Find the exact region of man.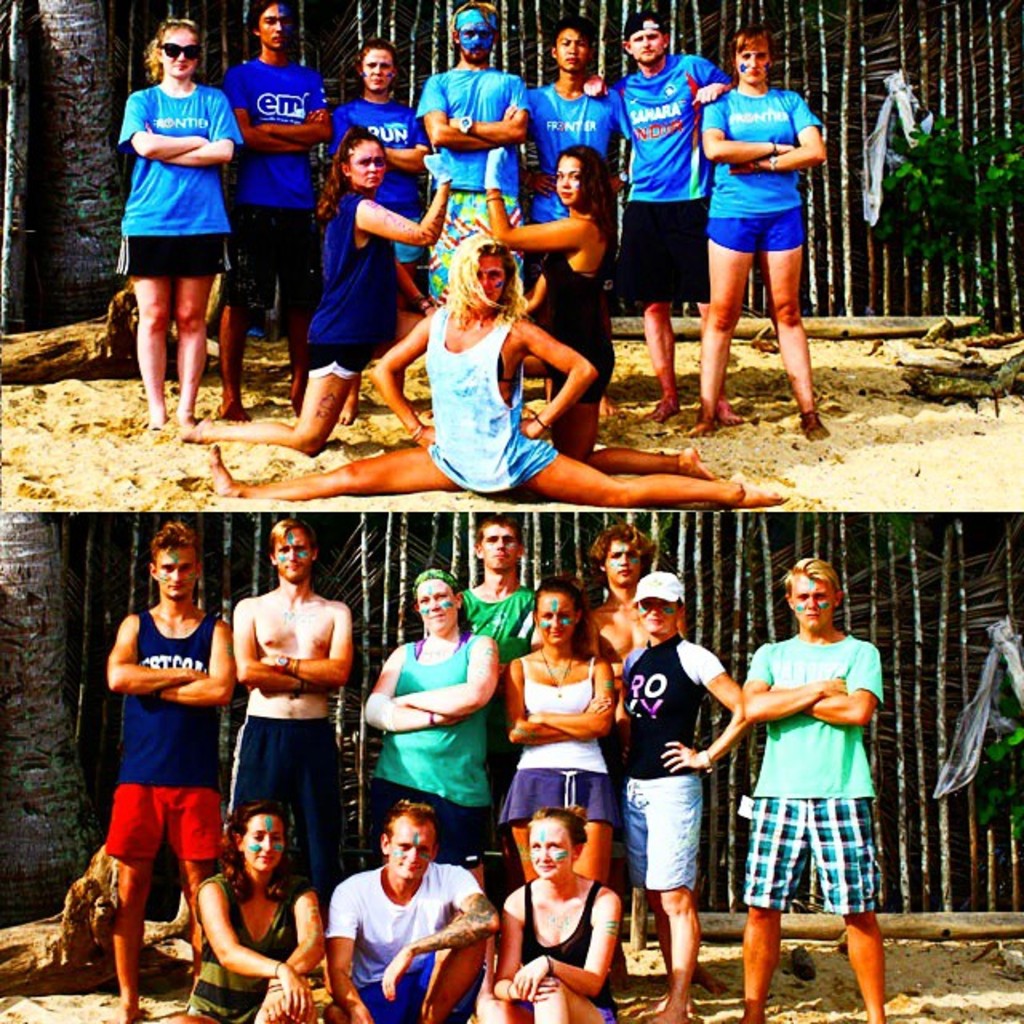
Exact region: (229,518,366,917).
